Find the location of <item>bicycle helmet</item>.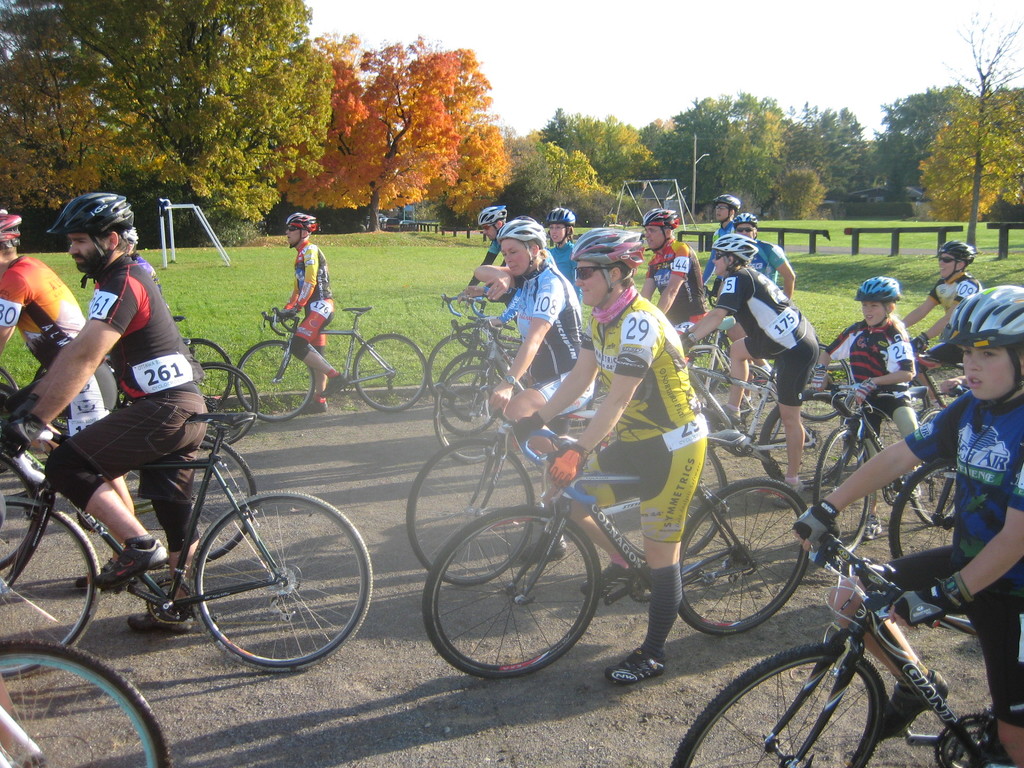
Location: l=0, t=199, r=23, b=244.
